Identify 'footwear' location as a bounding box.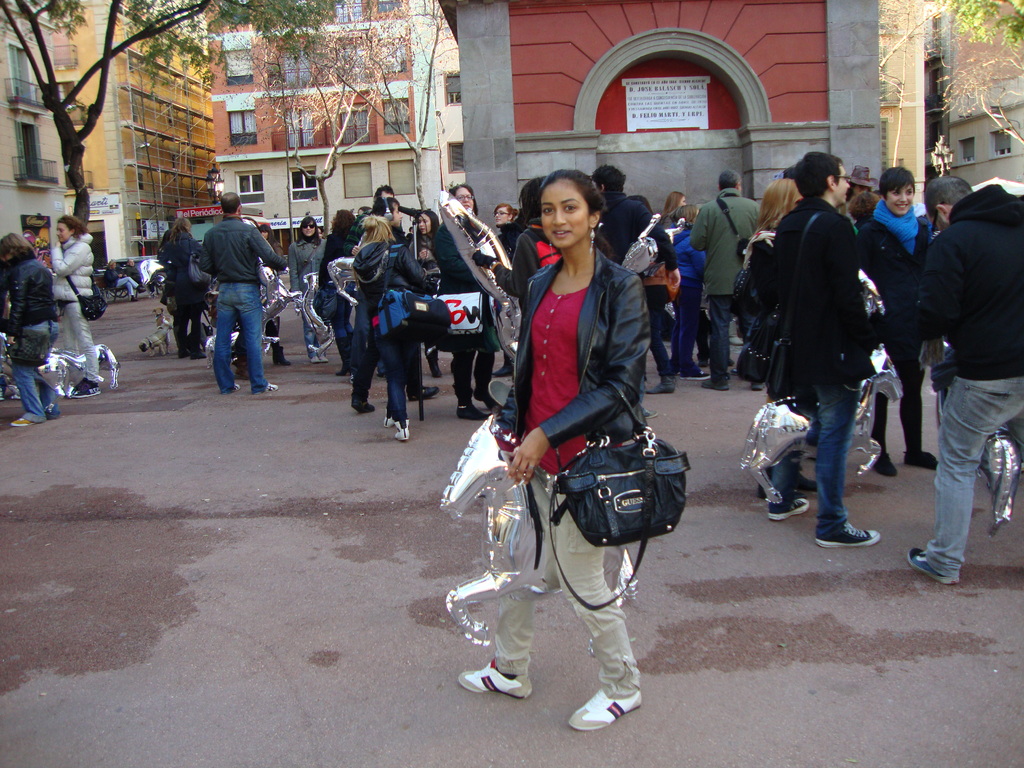
<bbox>668, 356, 704, 378</bbox>.
